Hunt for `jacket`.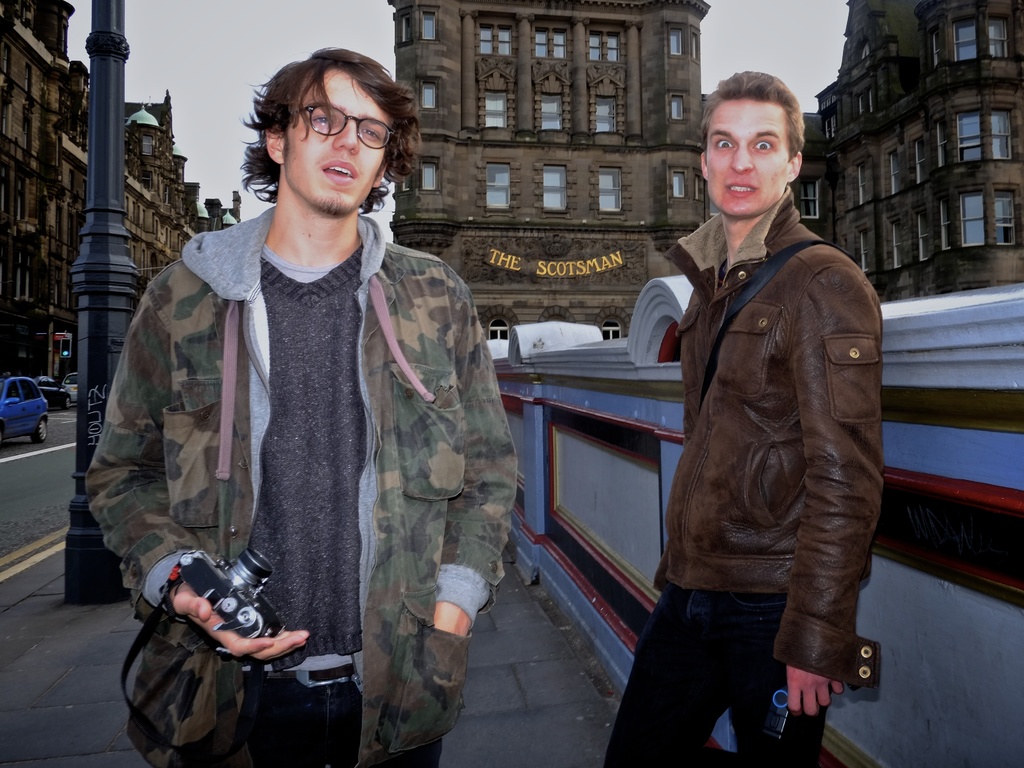
Hunted down at select_region(650, 185, 883, 693).
